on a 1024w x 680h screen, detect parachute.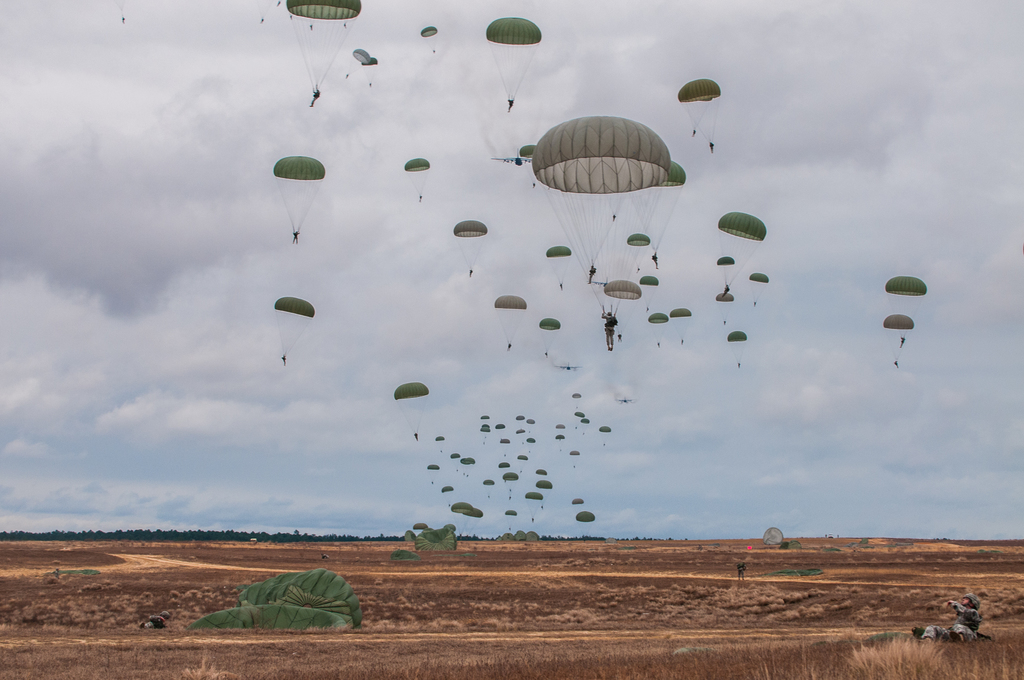
Rect(467, 456, 476, 477).
